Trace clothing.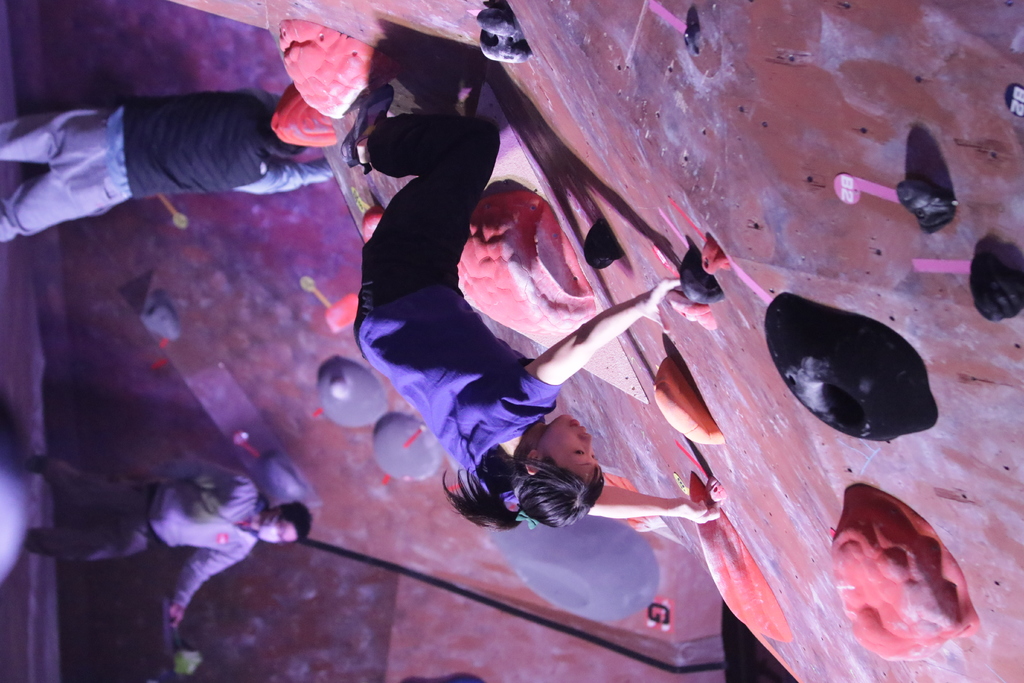
Traced to 42:459:271:620.
